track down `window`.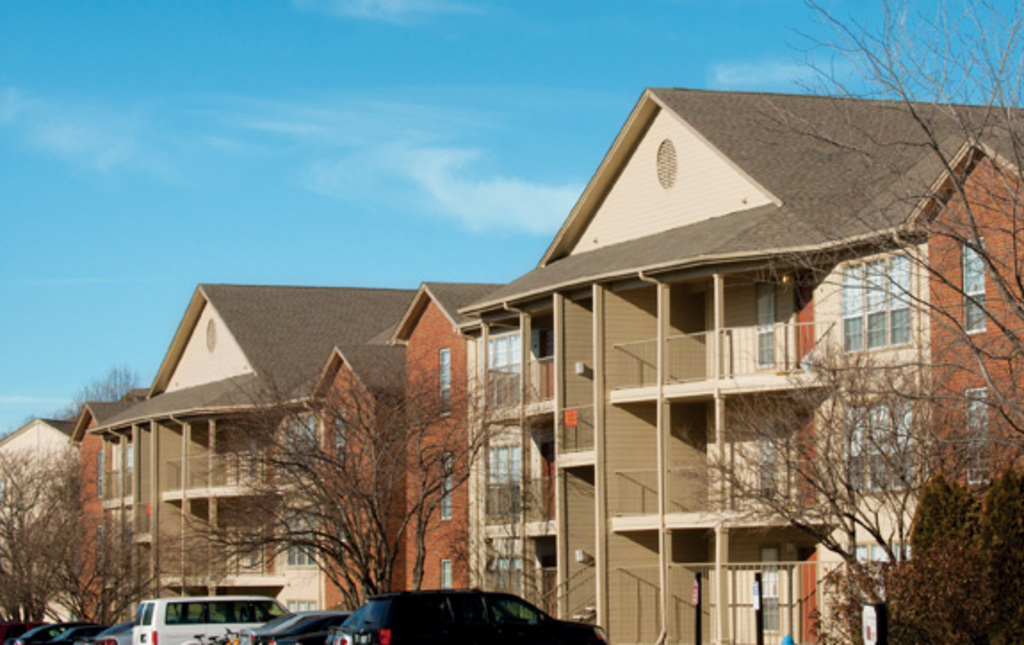
Tracked to {"left": 440, "top": 558, "right": 452, "bottom": 588}.
